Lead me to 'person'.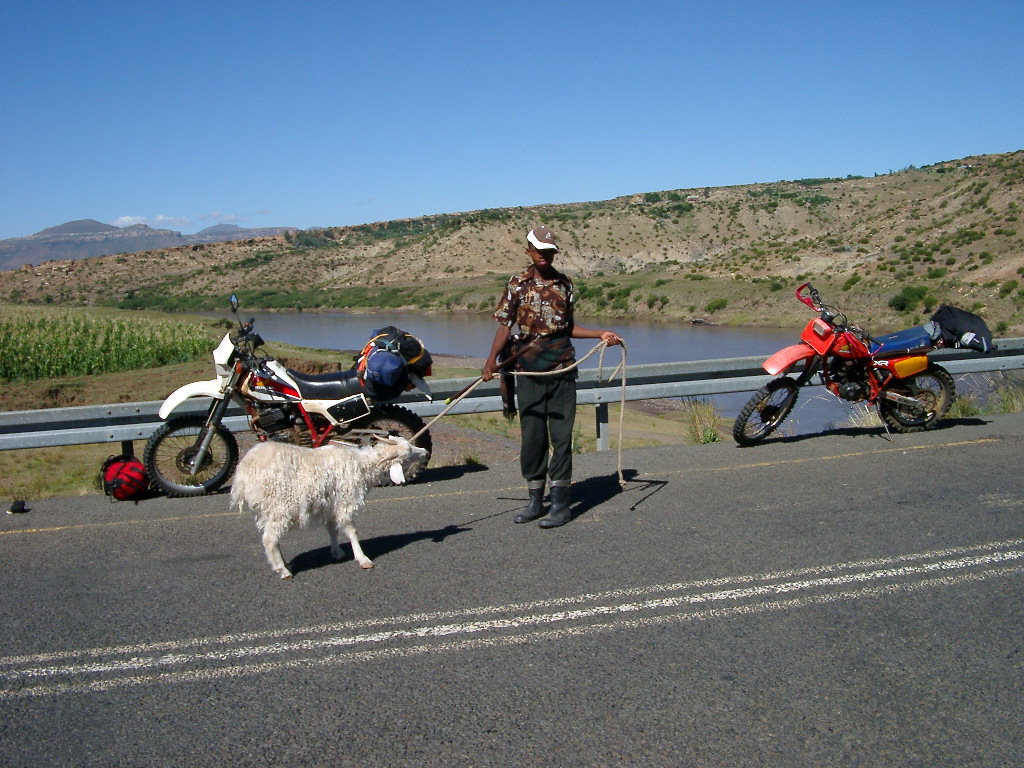
Lead to region(493, 232, 595, 517).
